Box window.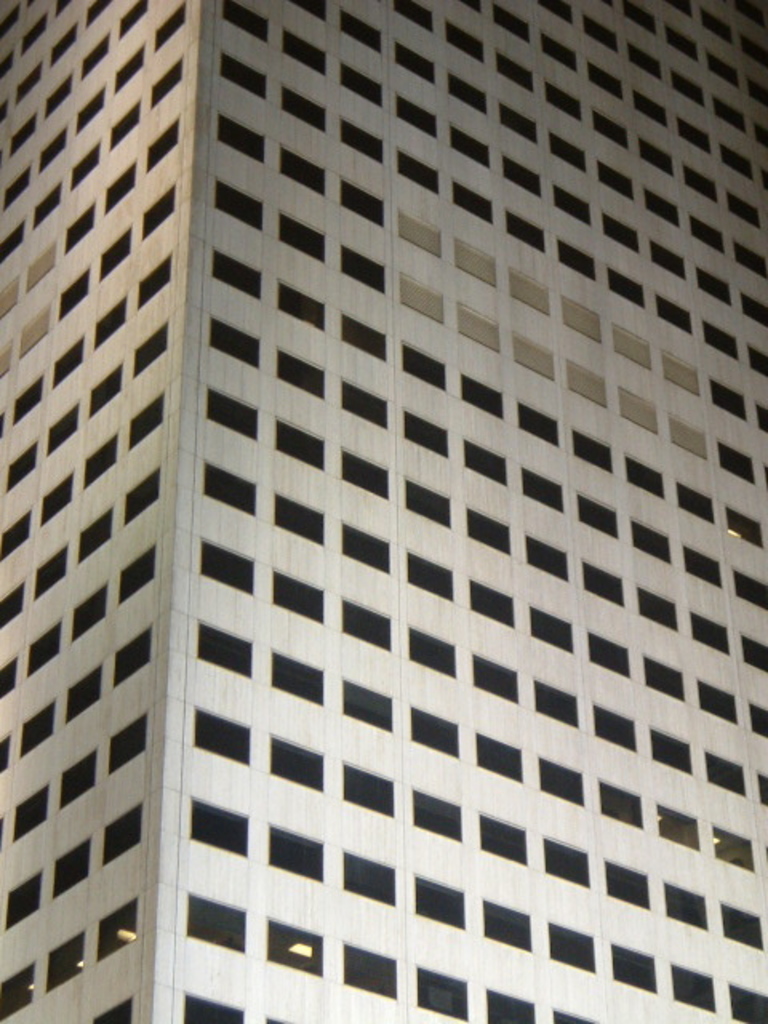
box(709, 378, 749, 426).
